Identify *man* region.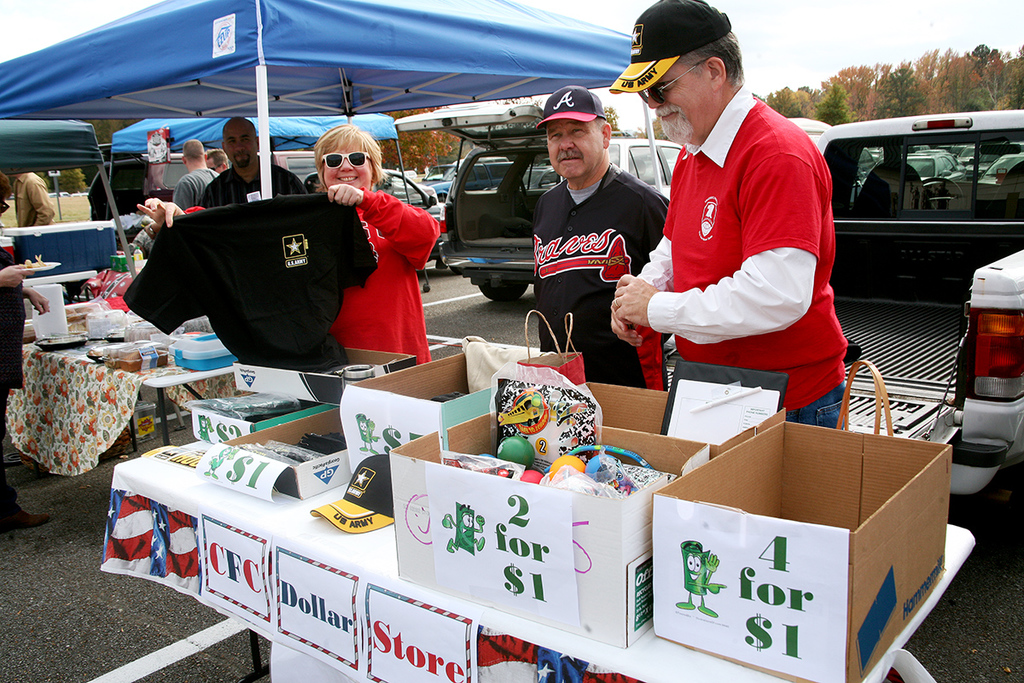
Region: (x1=198, y1=116, x2=305, y2=208).
